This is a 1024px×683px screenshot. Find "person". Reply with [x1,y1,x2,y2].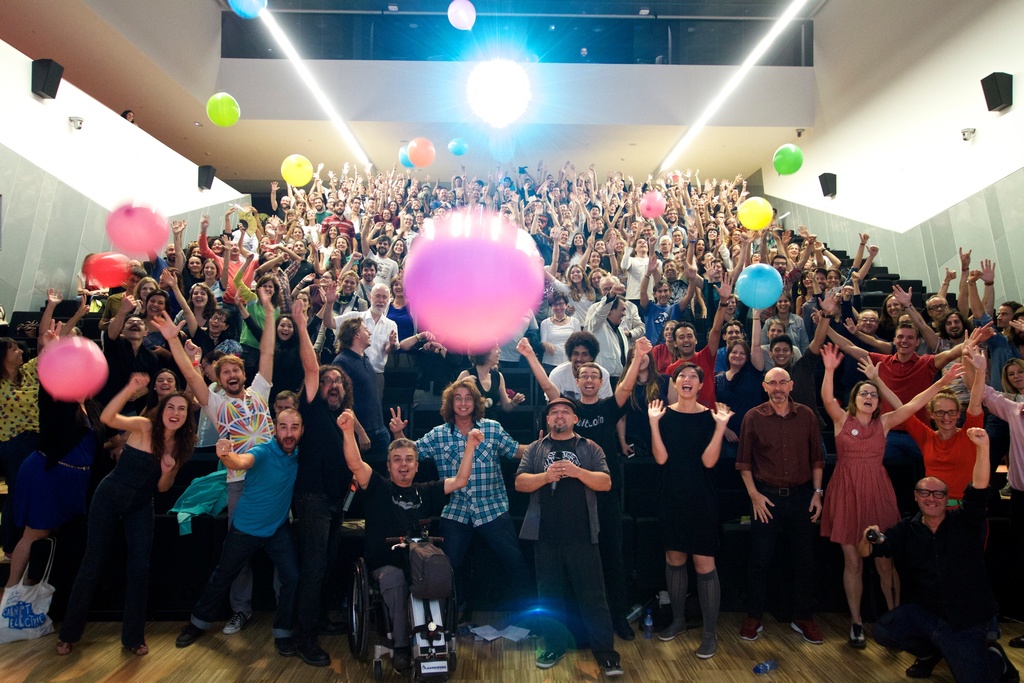
[116,255,139,289].
